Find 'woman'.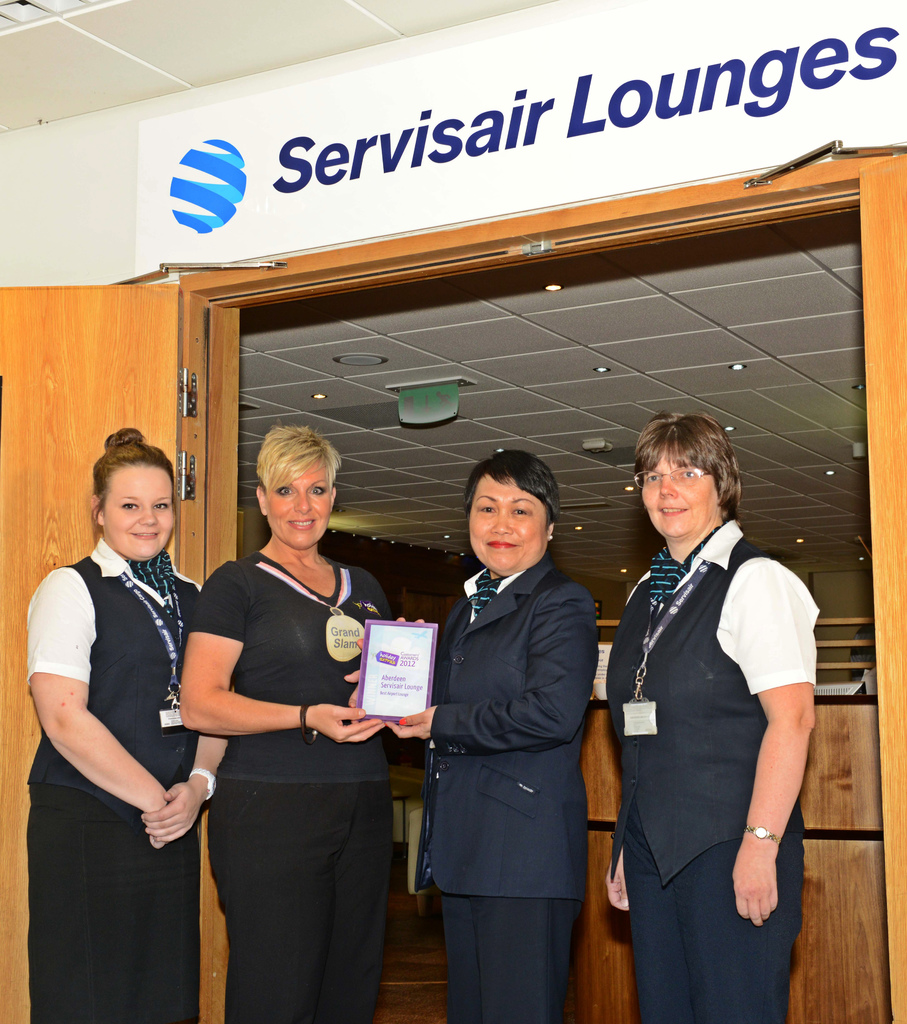
x1=177, y1=428, x2=404, y2=1023.
